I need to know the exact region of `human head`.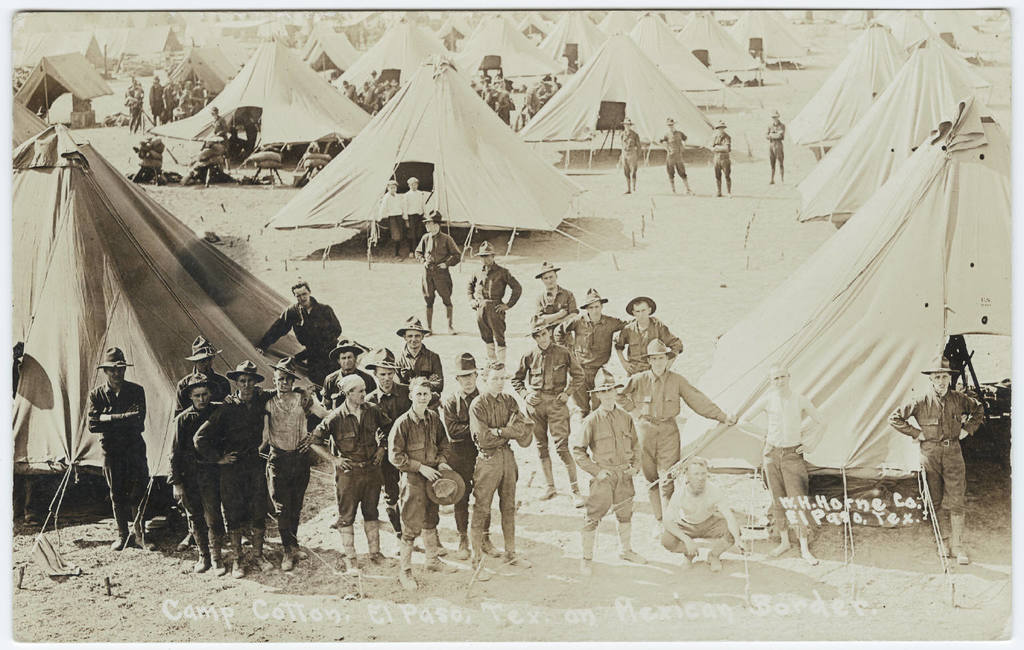
Region: crop(686, 457, 709, 487).
